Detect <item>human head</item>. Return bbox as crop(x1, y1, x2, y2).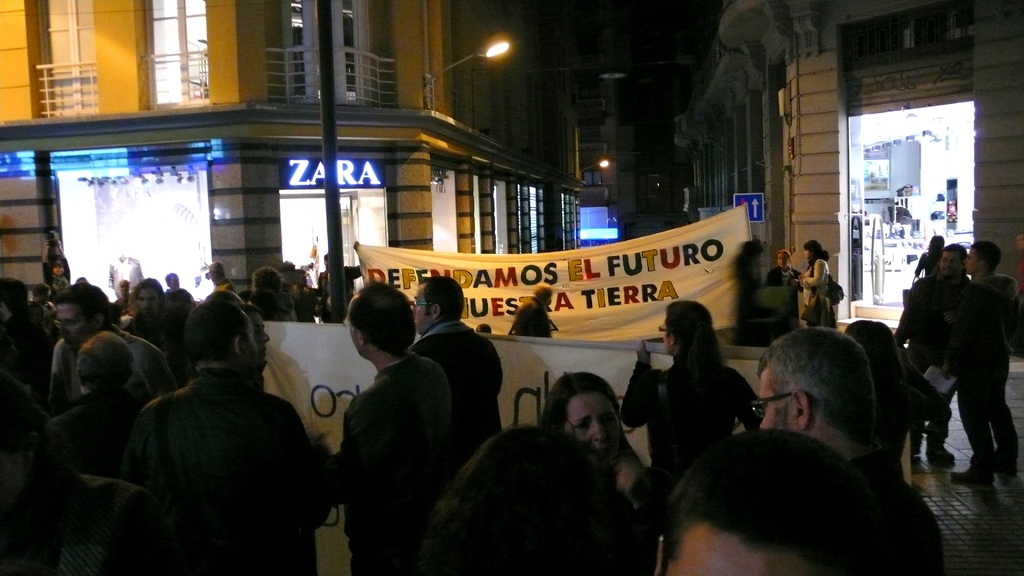
crop(531, 286, 554, 314).
